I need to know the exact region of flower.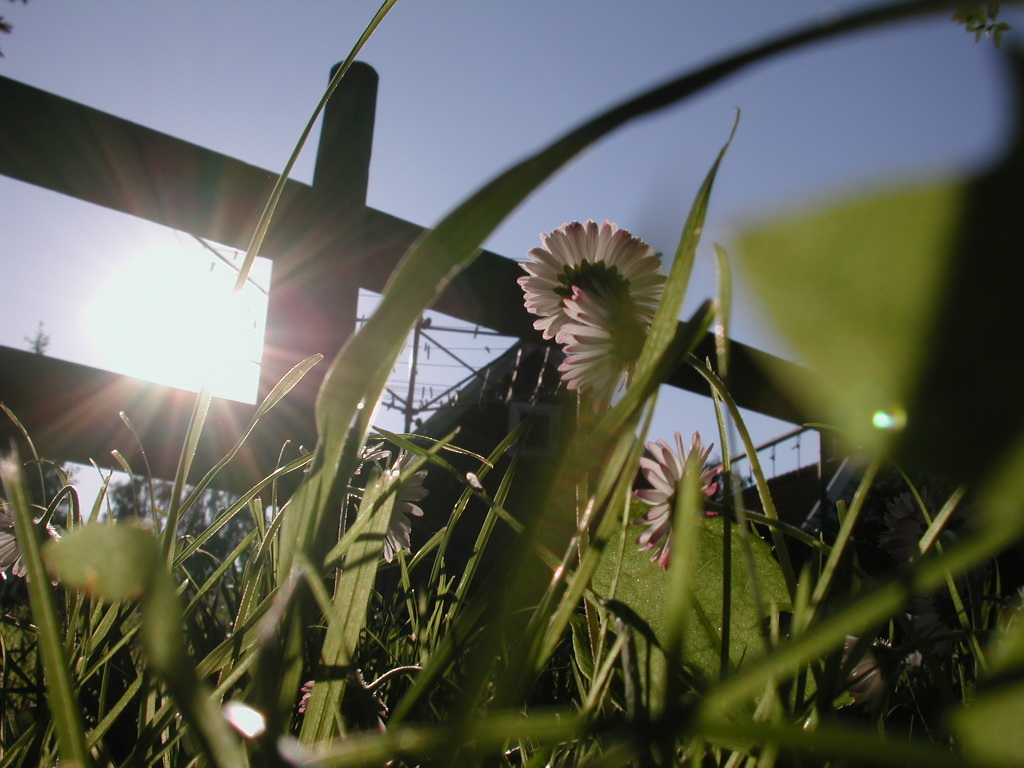
Region: 522/219/670/392.
